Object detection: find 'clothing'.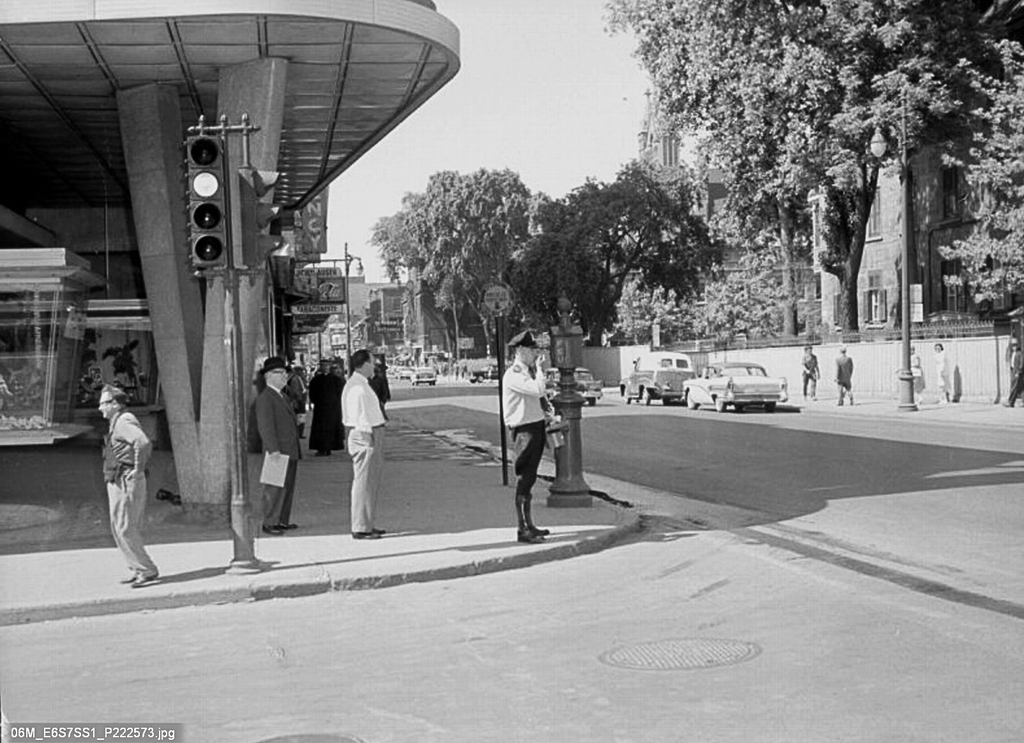
crop(486, 341, 561, 523).
